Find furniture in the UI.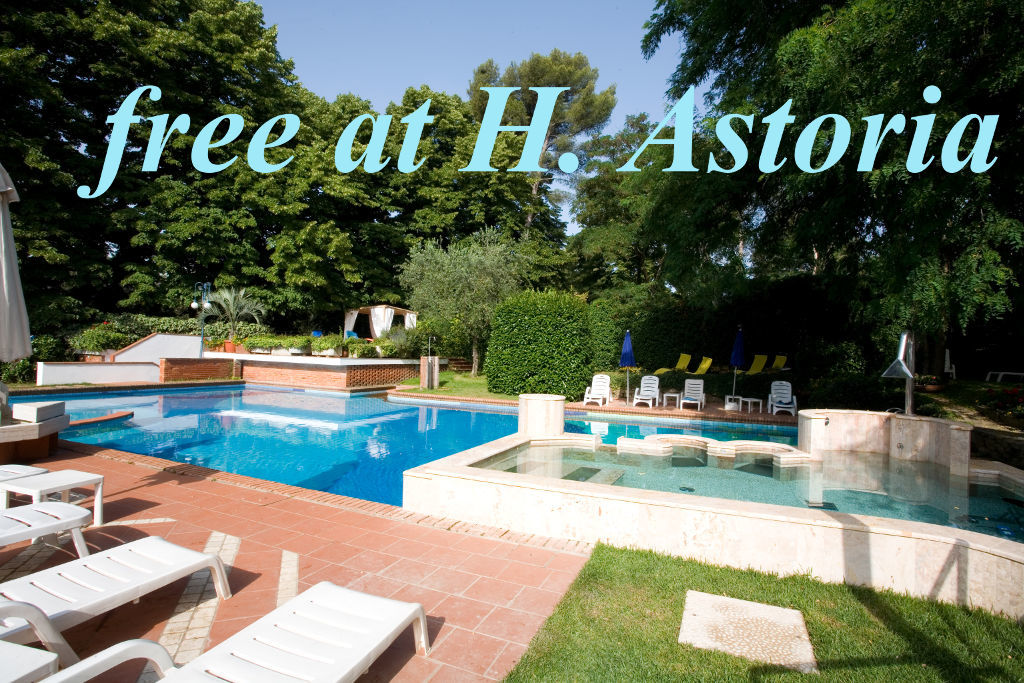
UI element at (x1=680, y1=380, x2=704, y2=409).
